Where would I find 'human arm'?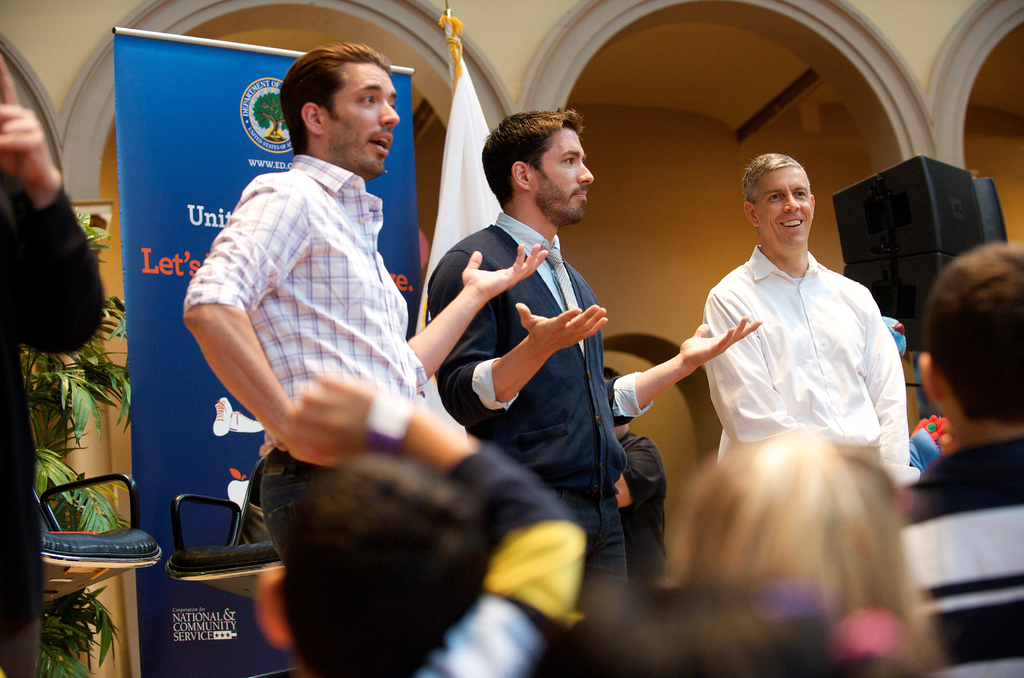
At bbox=(276, 381, 588, 677).
